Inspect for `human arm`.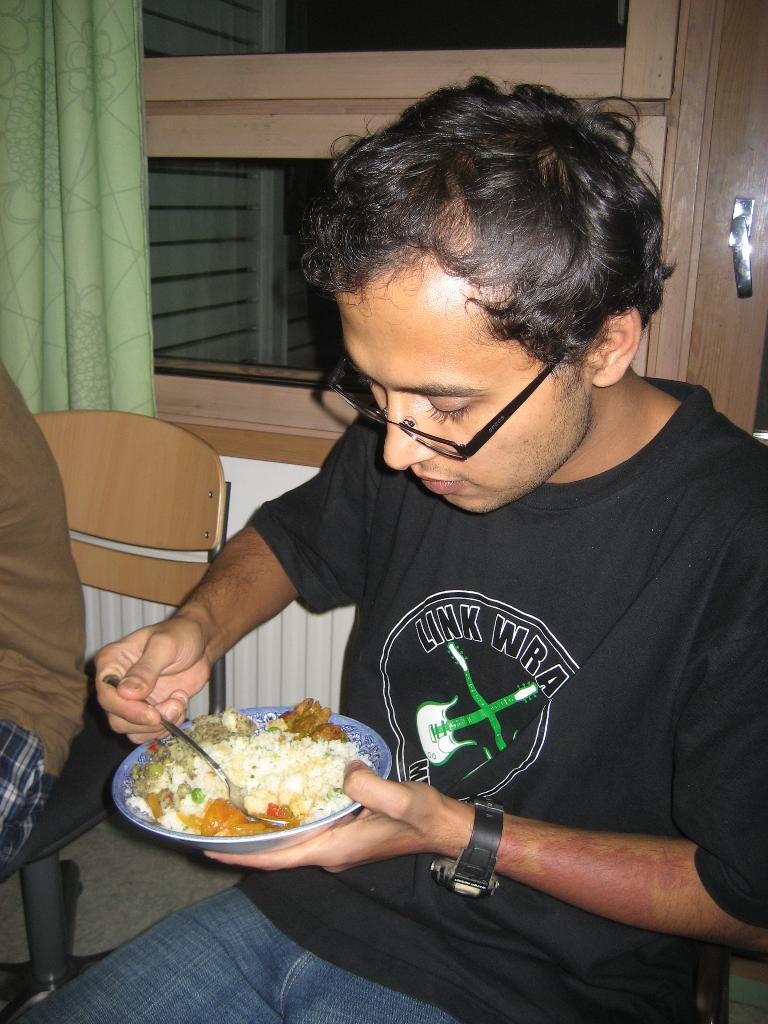
Inspection: left=417, top=783, right=696, bottom=934.
